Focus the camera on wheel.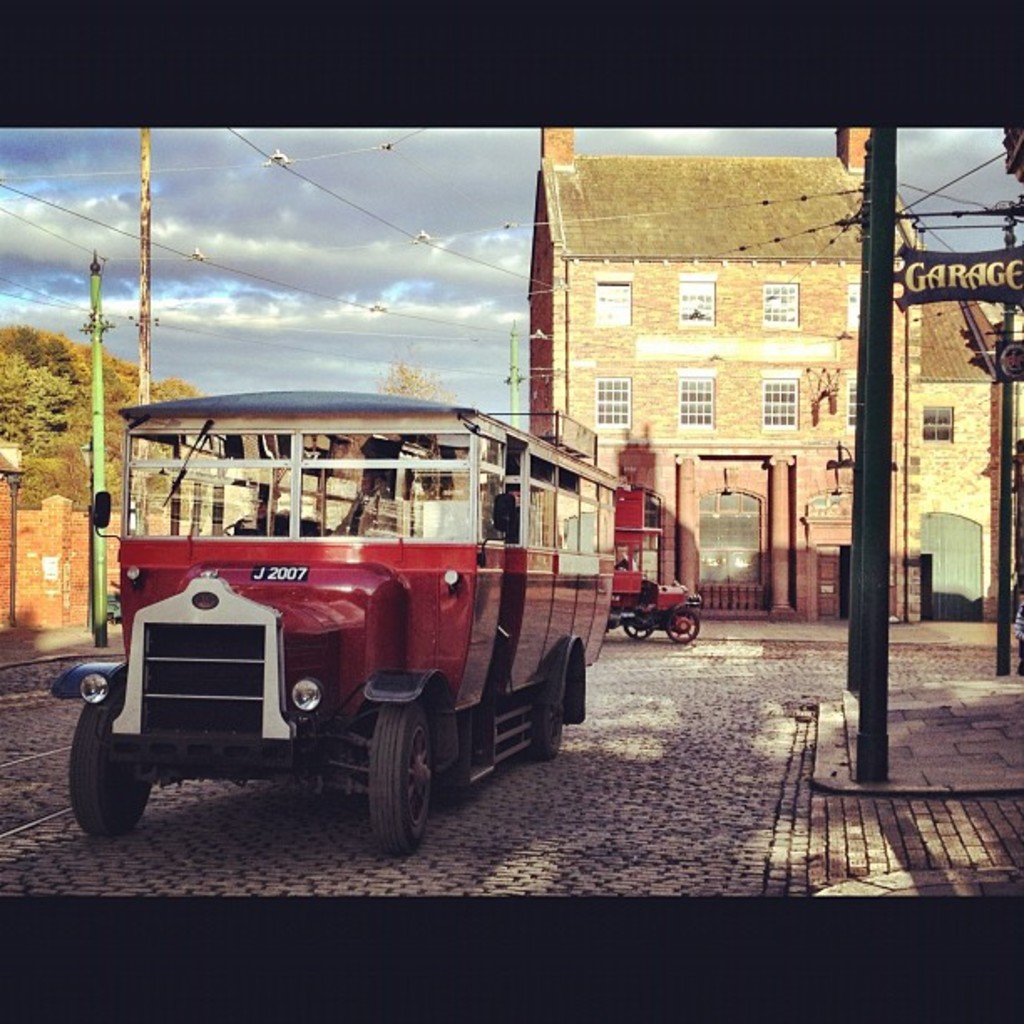
Focus region: detection(668, 609, 701, 641).
